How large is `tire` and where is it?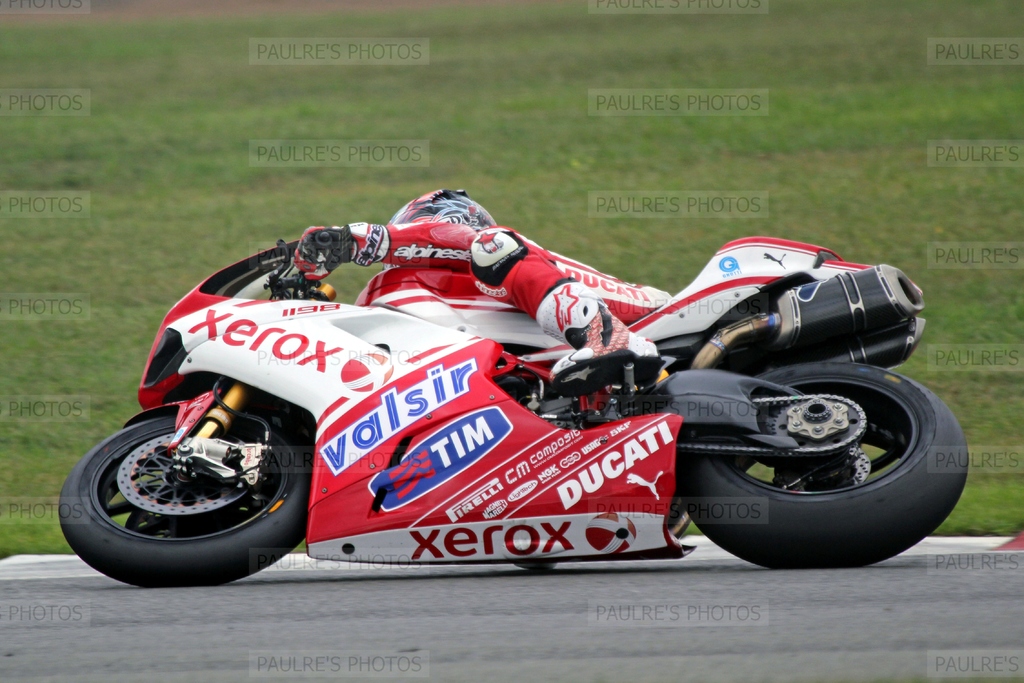
Bounding box: (680,359,968,570).
